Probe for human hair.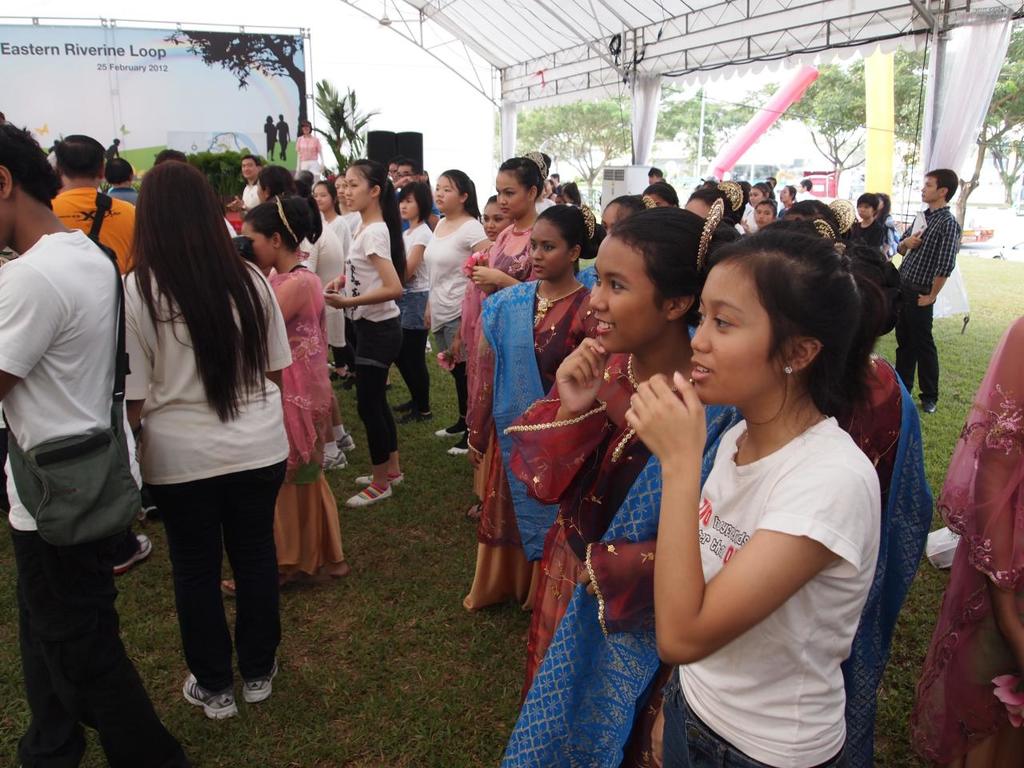
Probe result: select_region(926, 166, 964, 200).
